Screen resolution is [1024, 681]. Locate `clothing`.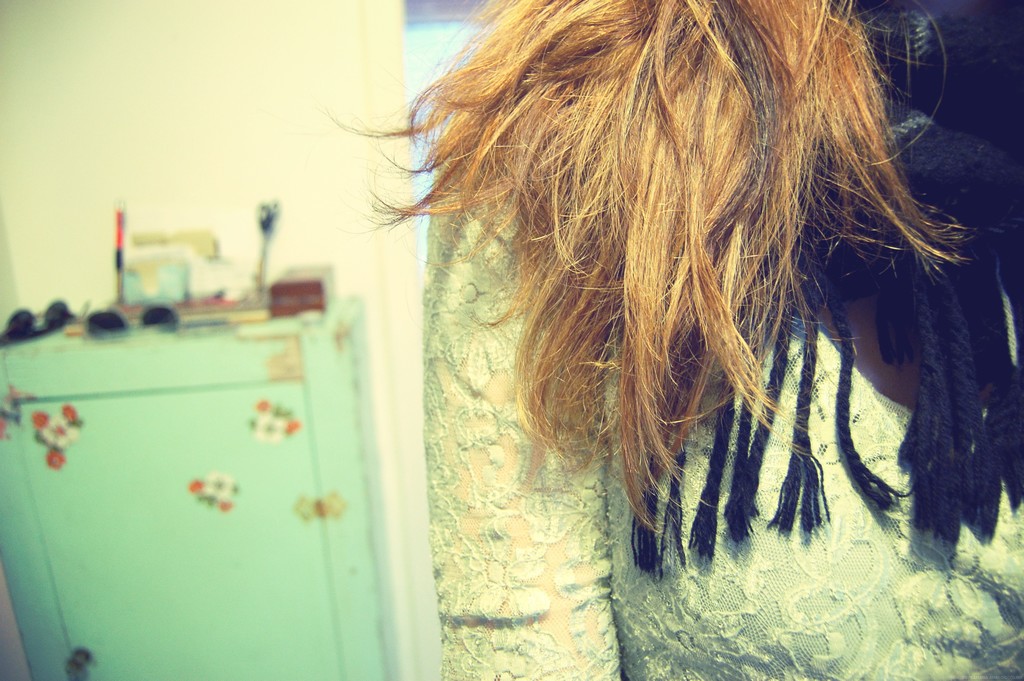
(left=631, top=0, right=1023, bottom=575).
